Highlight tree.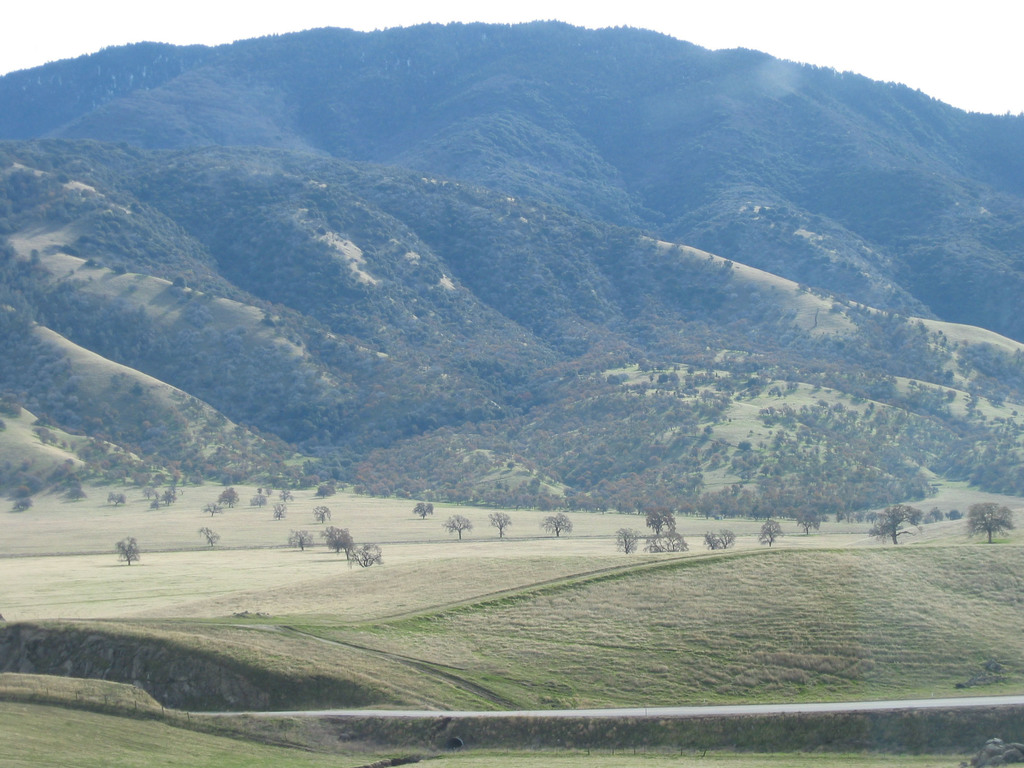
Highlighted region: 351 546 385 566.
